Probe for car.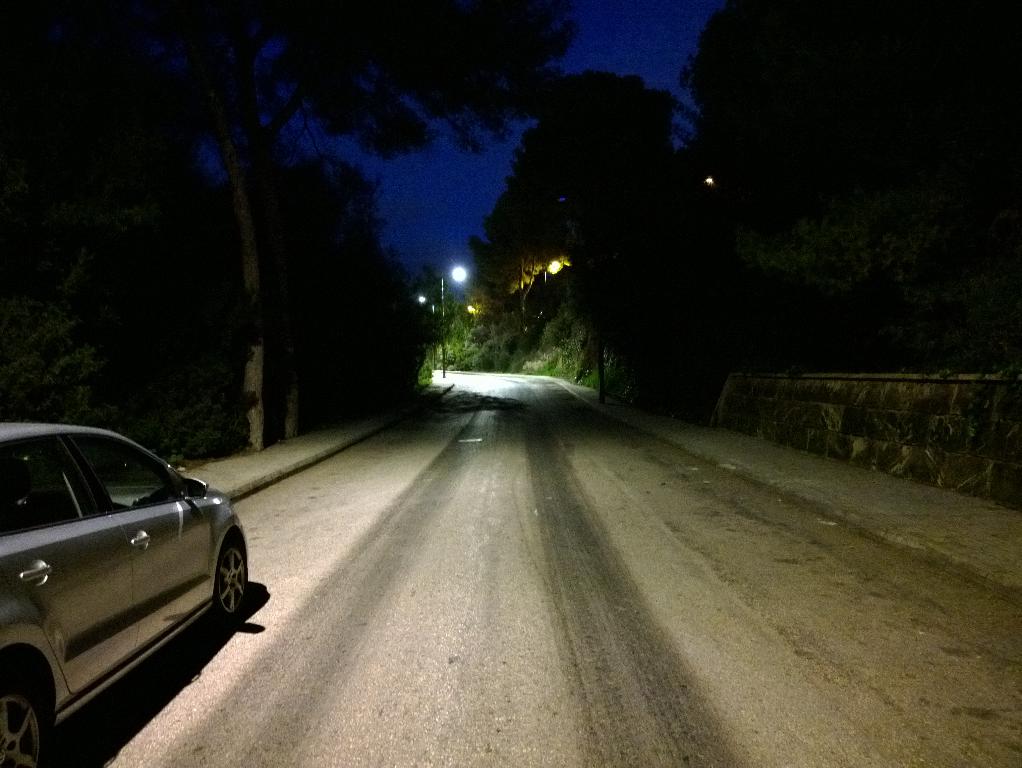
Probe result: x1=3, y1=428, x2=253, y2=742.
